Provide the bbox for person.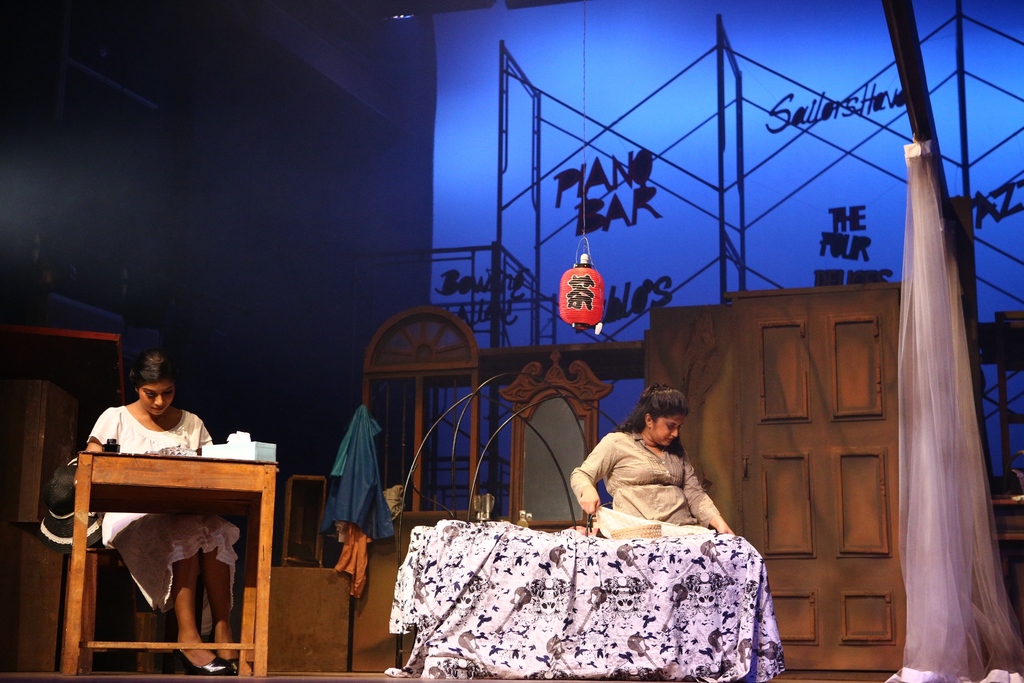
Rect(568, 385, 737, 537).
